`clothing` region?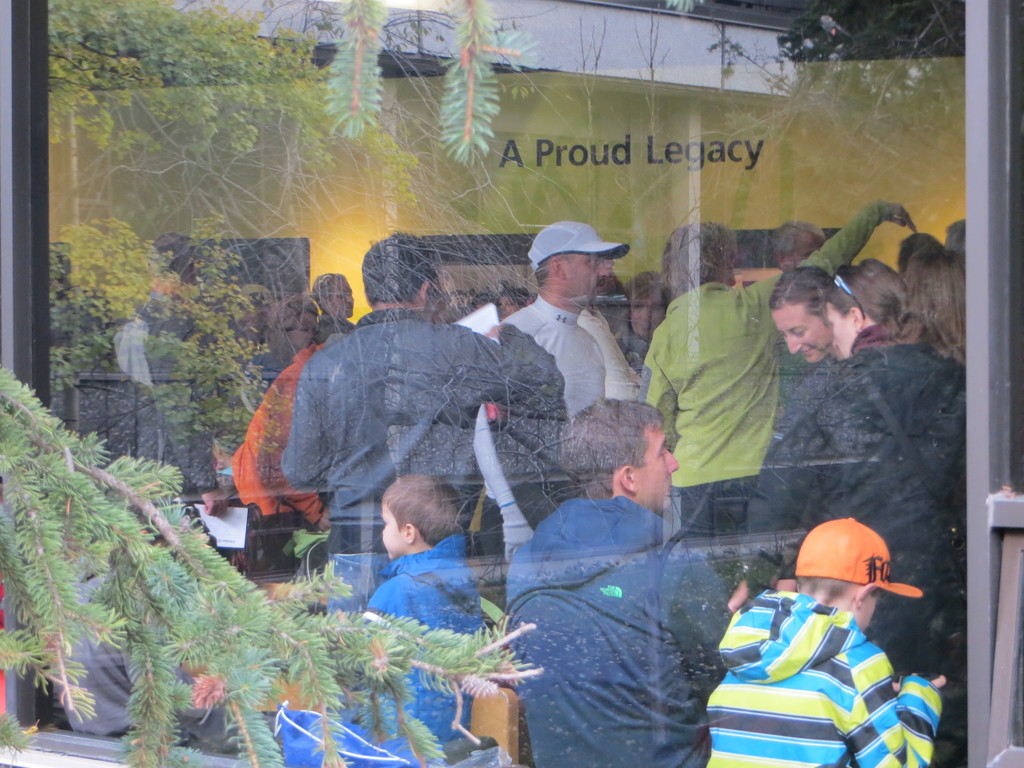
left=740, top=323, right=968, bottom=678
